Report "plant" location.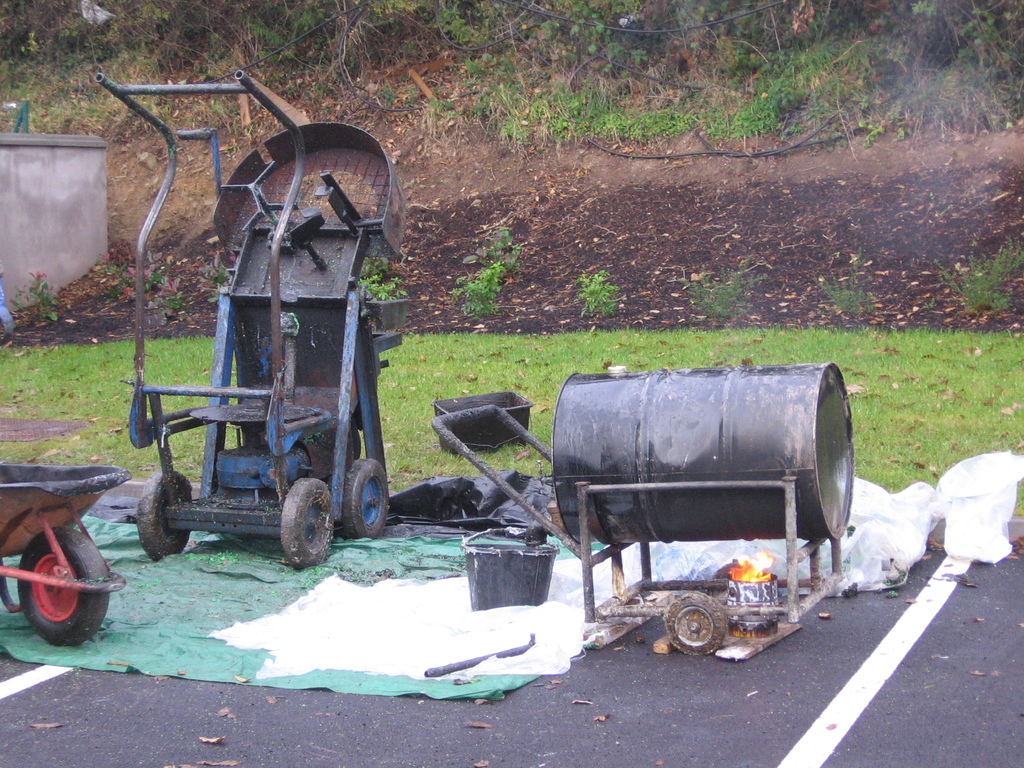
Report: l=358, t=255, r=388, b=280.
